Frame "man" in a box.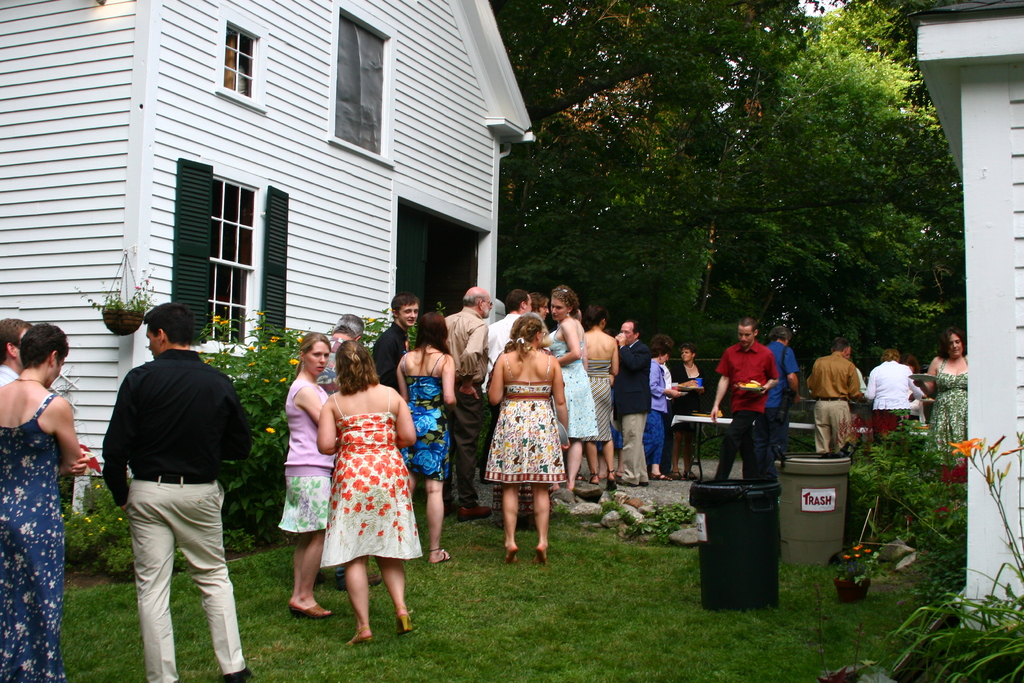
pyautogui.locateOnScreen(102, 303, 250, 682).
